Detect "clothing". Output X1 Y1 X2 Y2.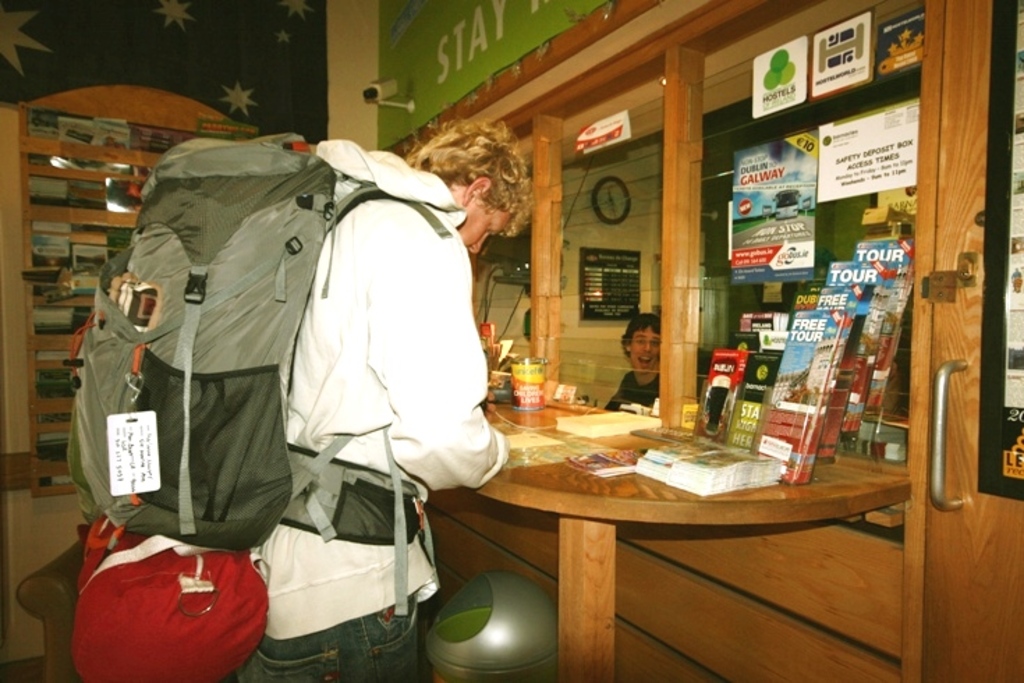
605 371 665 411.
